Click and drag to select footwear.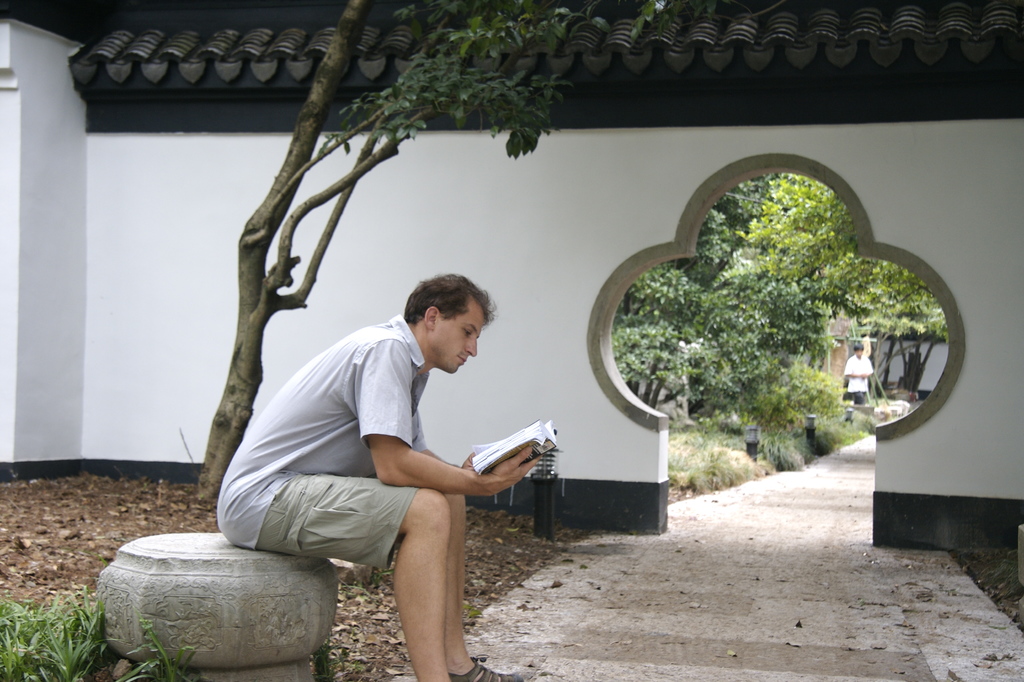
Selection: box(445, 652, 539, 681).
